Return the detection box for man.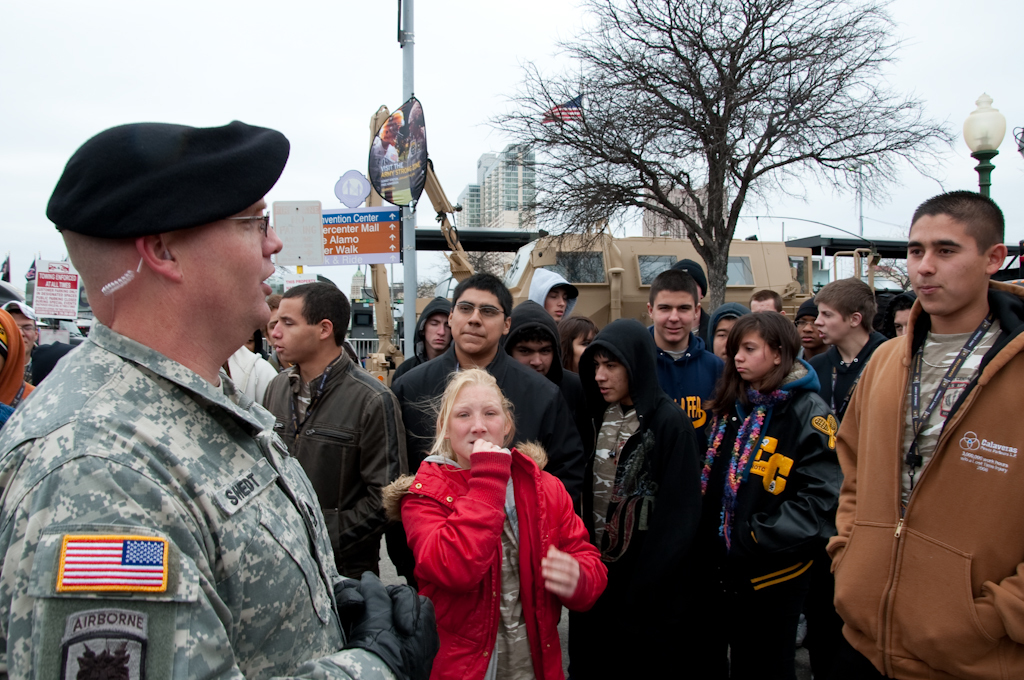
(left=746, top=289, right=779, bottom=314).
